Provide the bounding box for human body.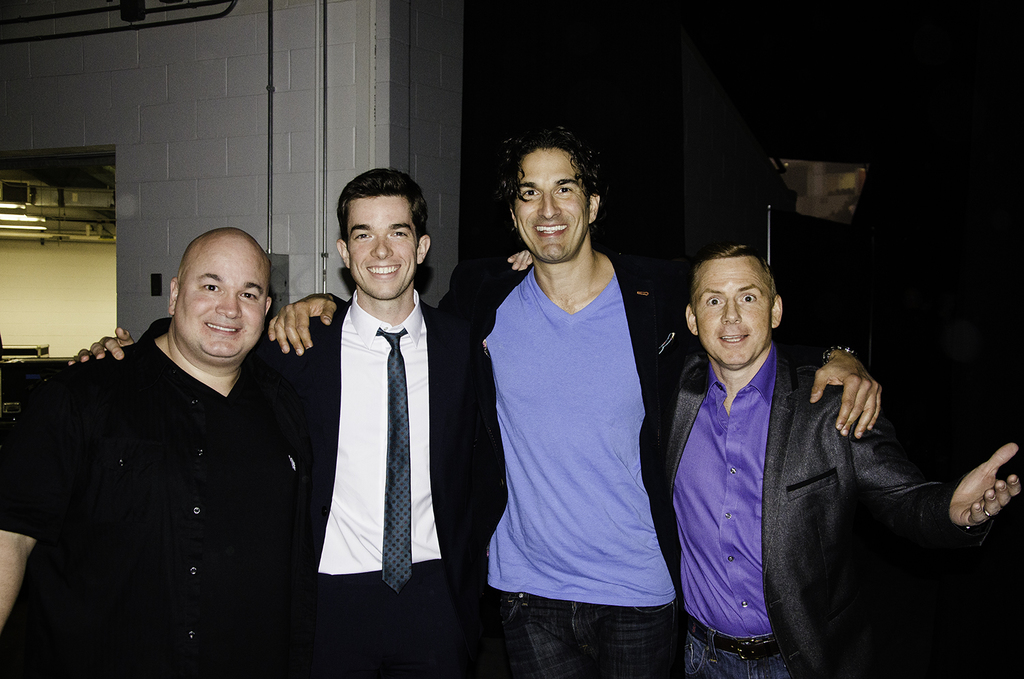
detection(653, 251, 1021, 672).
